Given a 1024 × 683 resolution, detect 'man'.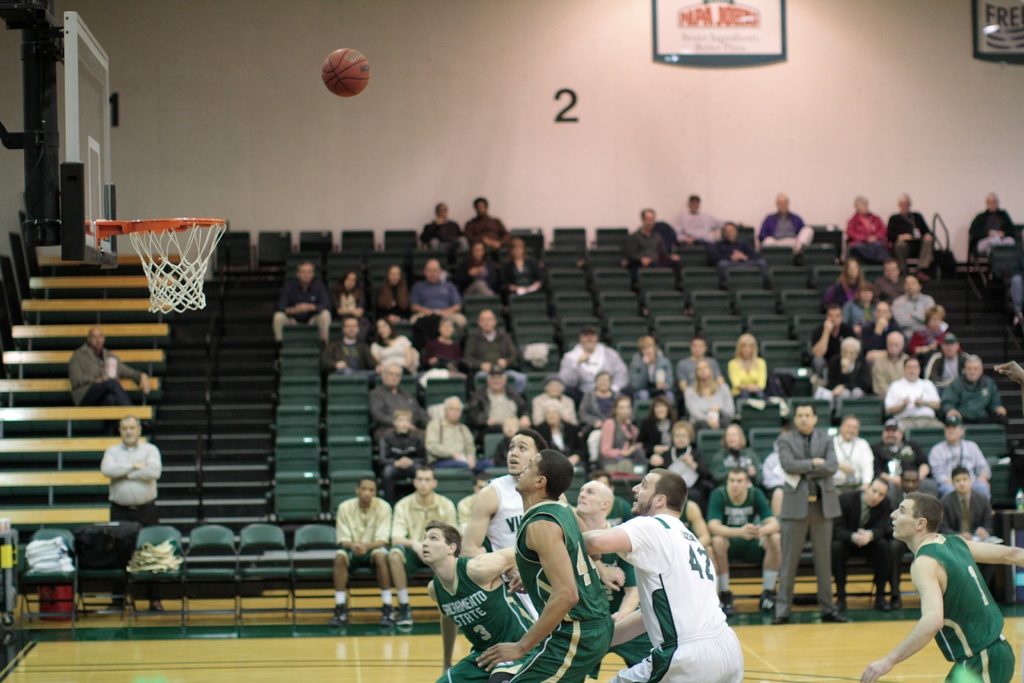
locate(561, 470, 653, 682).
